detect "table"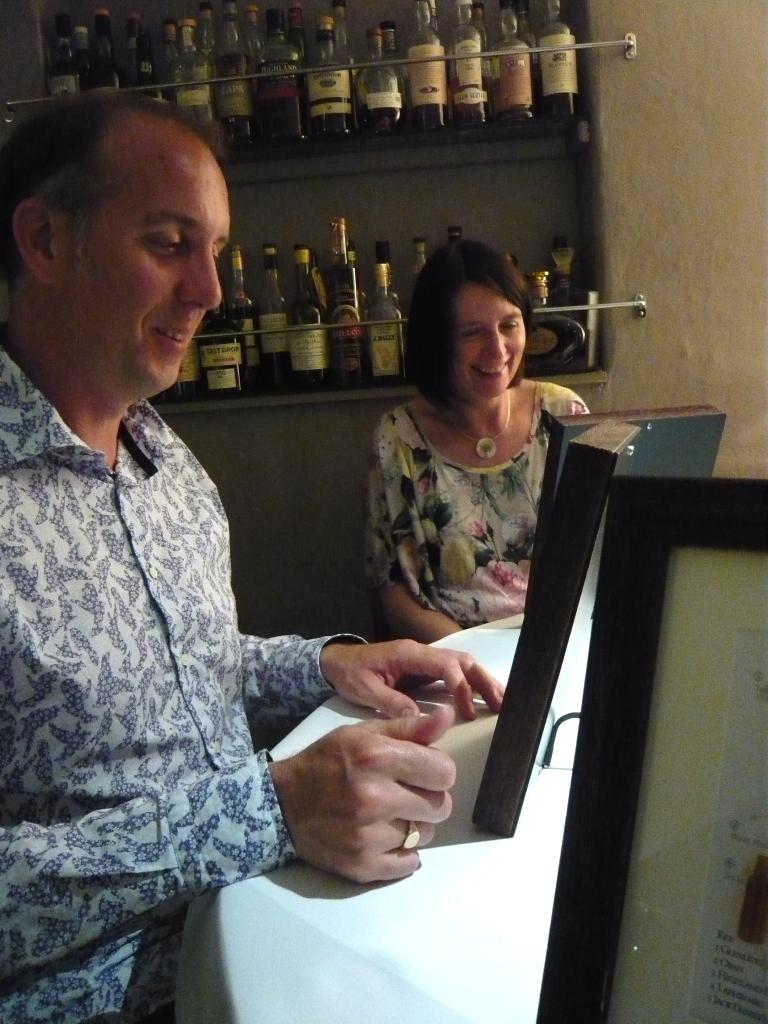
<box>179,603,598,1023</box>
